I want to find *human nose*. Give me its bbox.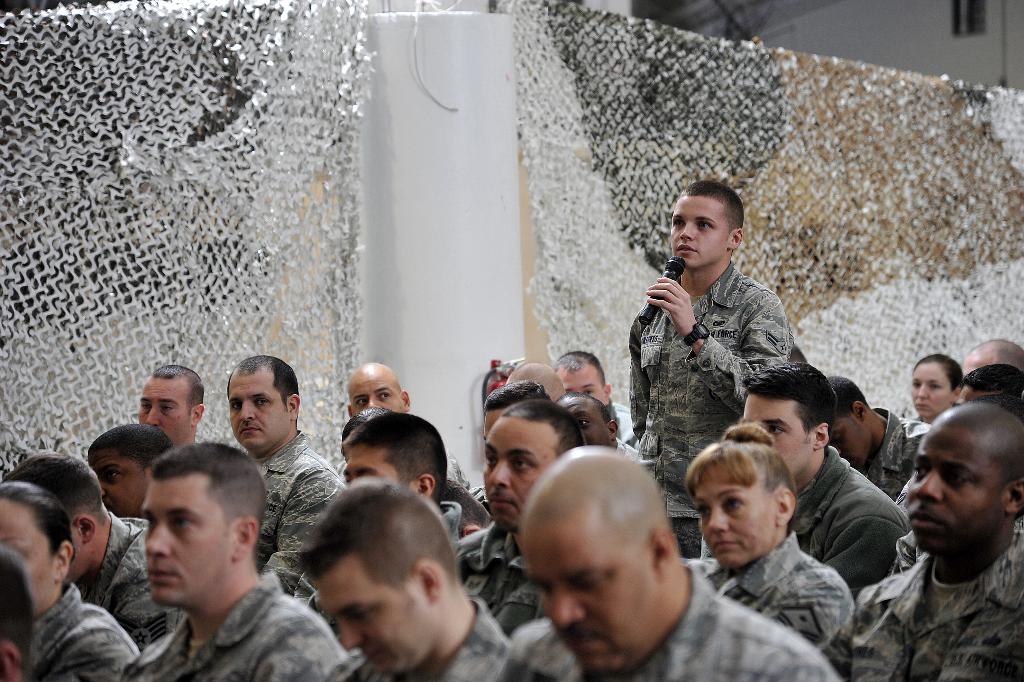
[341, 622, 362, 647].
